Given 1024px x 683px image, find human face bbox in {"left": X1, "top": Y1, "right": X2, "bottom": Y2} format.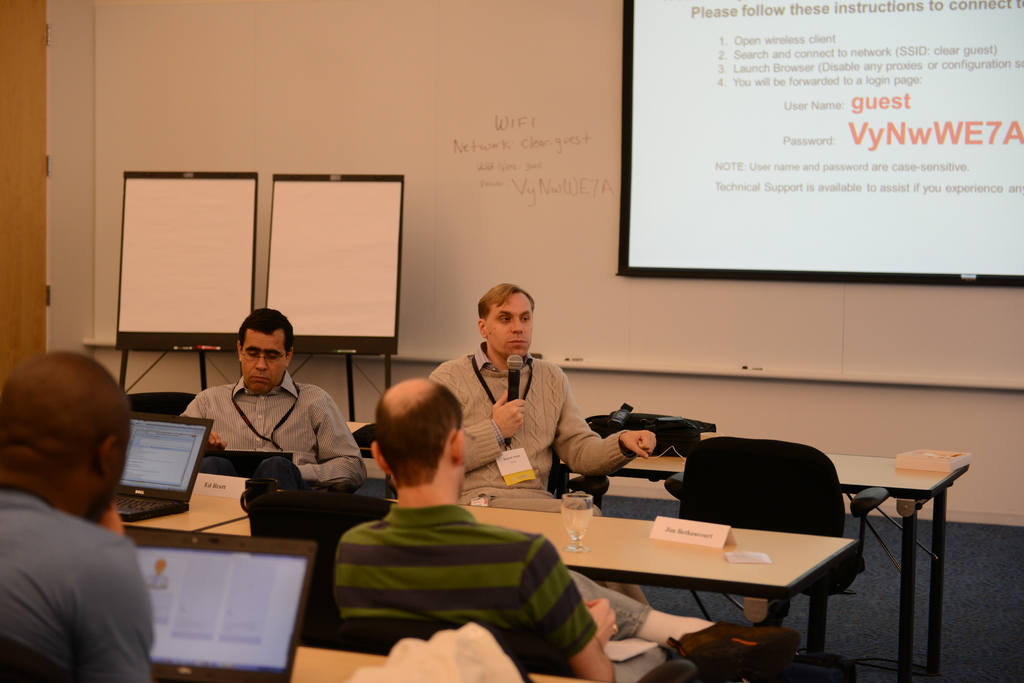
{"left": 237, "top": 328, "right": 291, "bottom": 394}.
